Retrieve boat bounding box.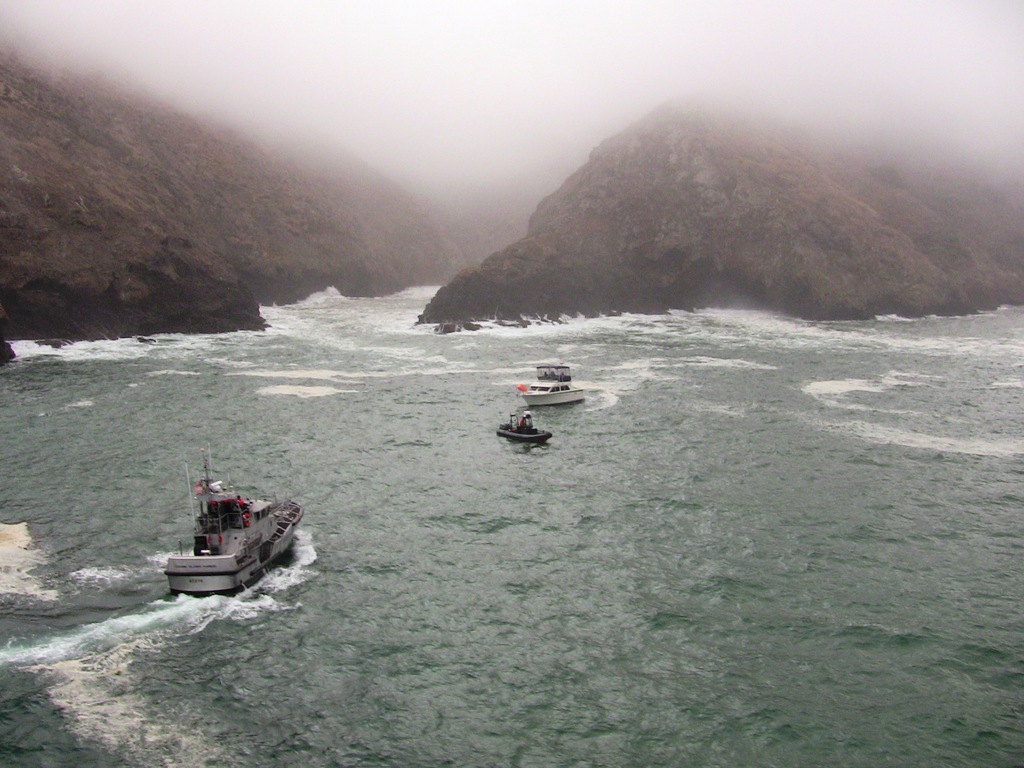
Bounding box: [495, 410, 554, 442].
